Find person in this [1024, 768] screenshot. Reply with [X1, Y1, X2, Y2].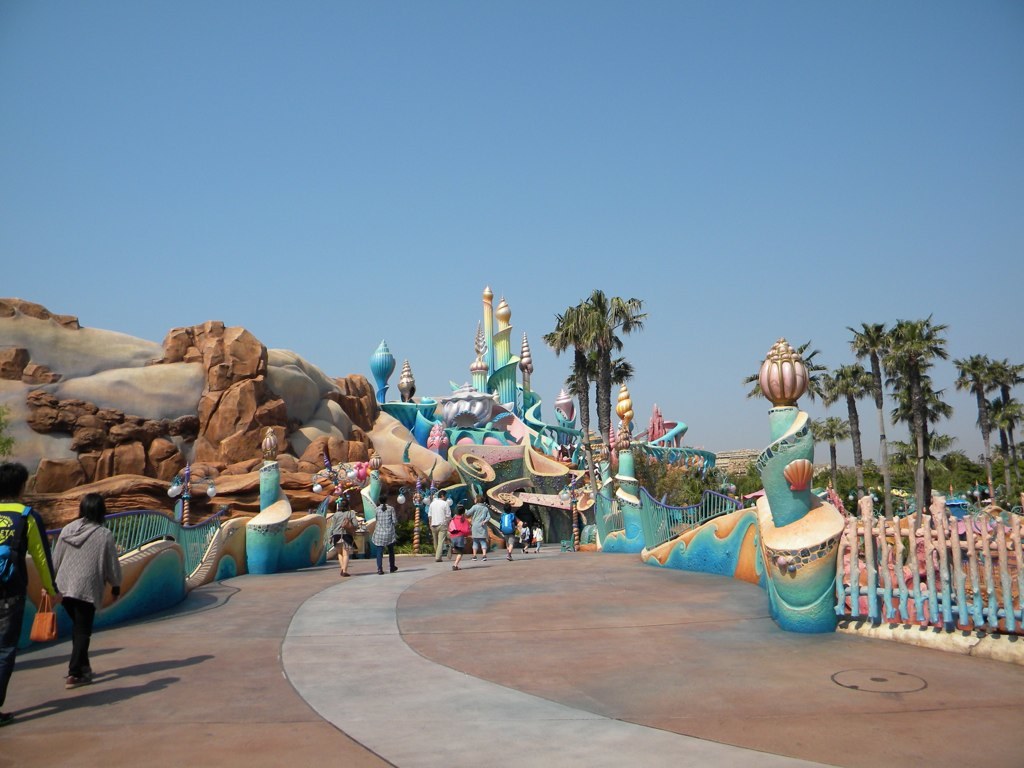
[466, 491, 496, 557].
